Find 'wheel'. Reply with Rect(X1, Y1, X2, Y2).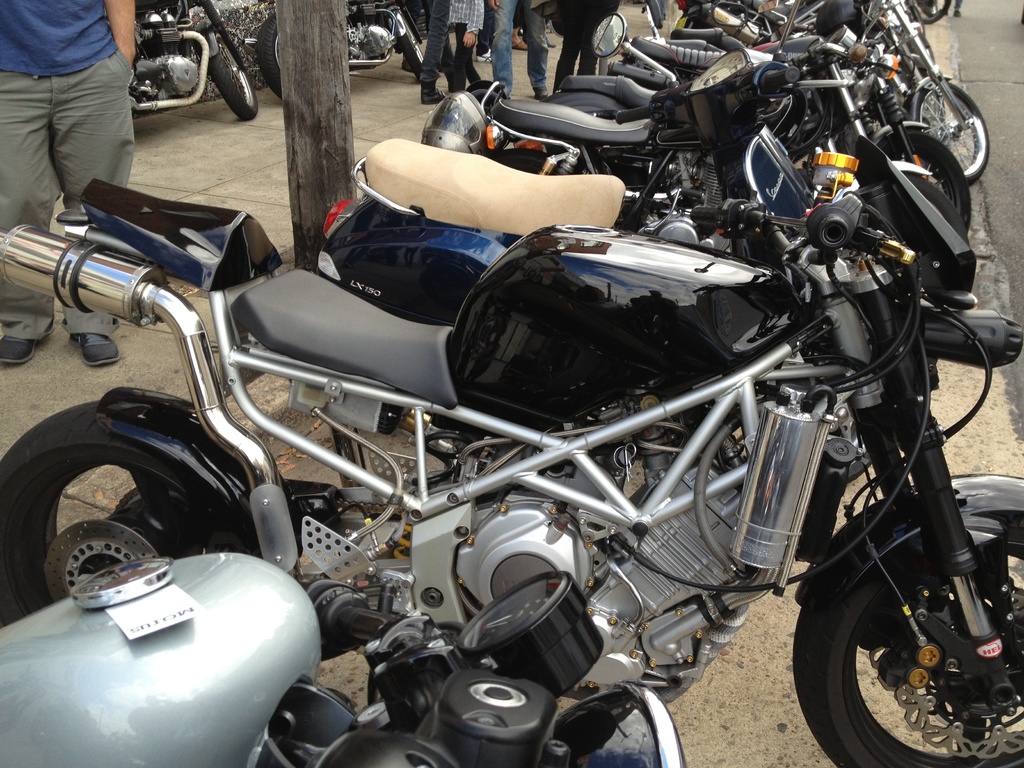
Rect(916, 81, 989, 189).
